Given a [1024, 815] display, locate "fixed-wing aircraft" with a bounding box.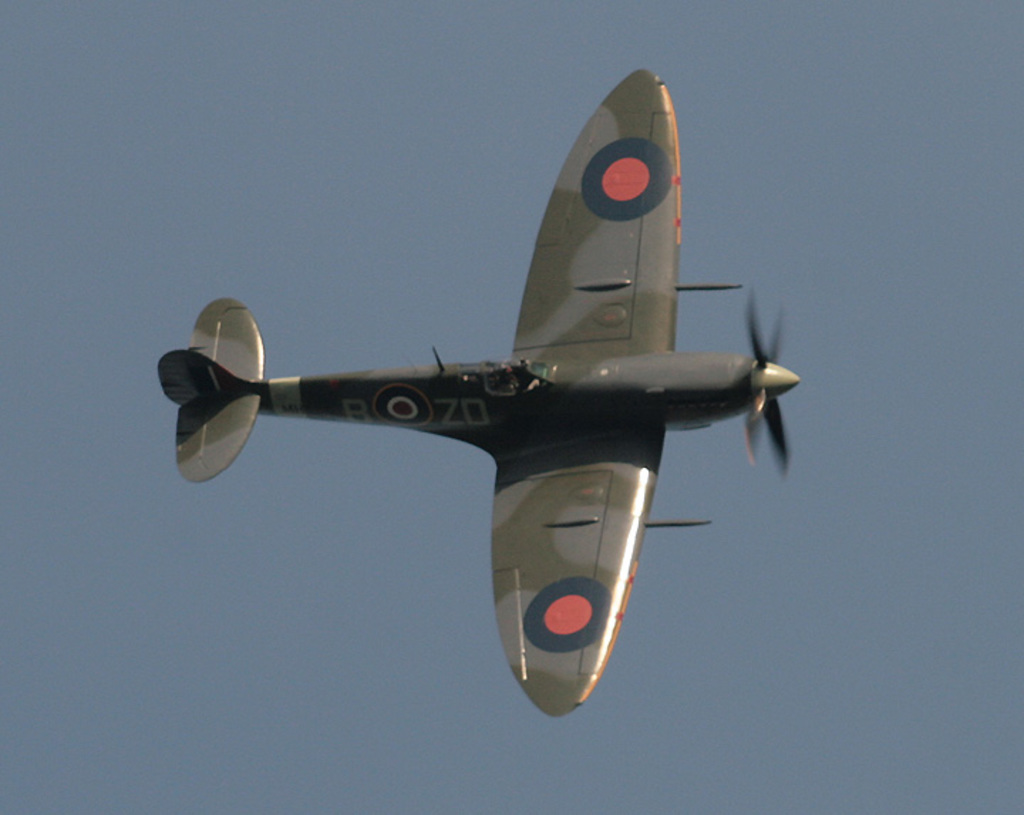
Located: 159/70/821/713.
